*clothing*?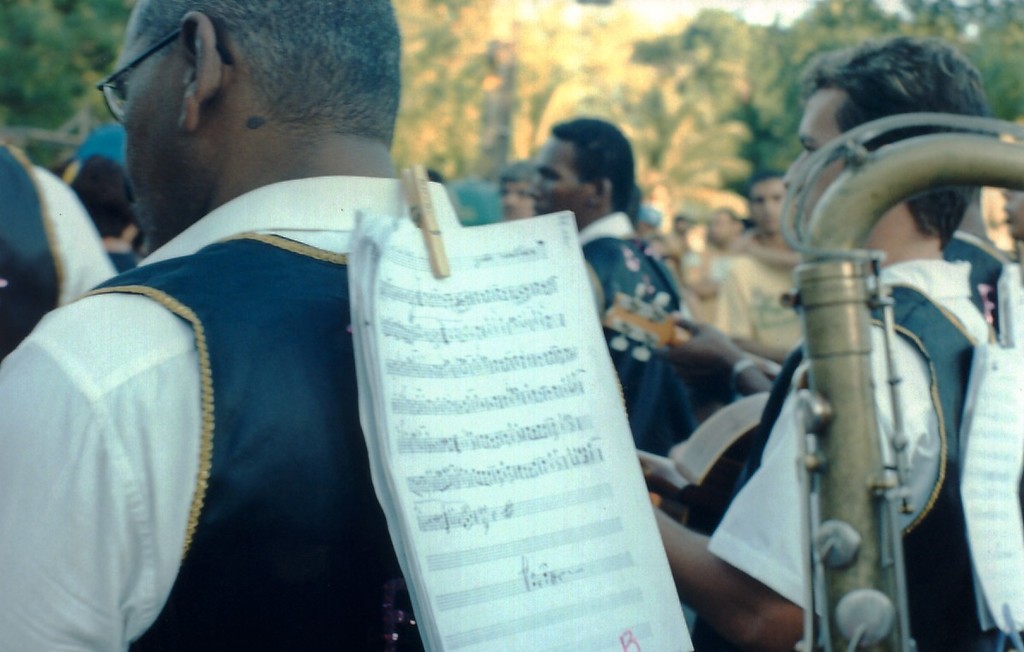
select_region(576, 212, 691, 400)
